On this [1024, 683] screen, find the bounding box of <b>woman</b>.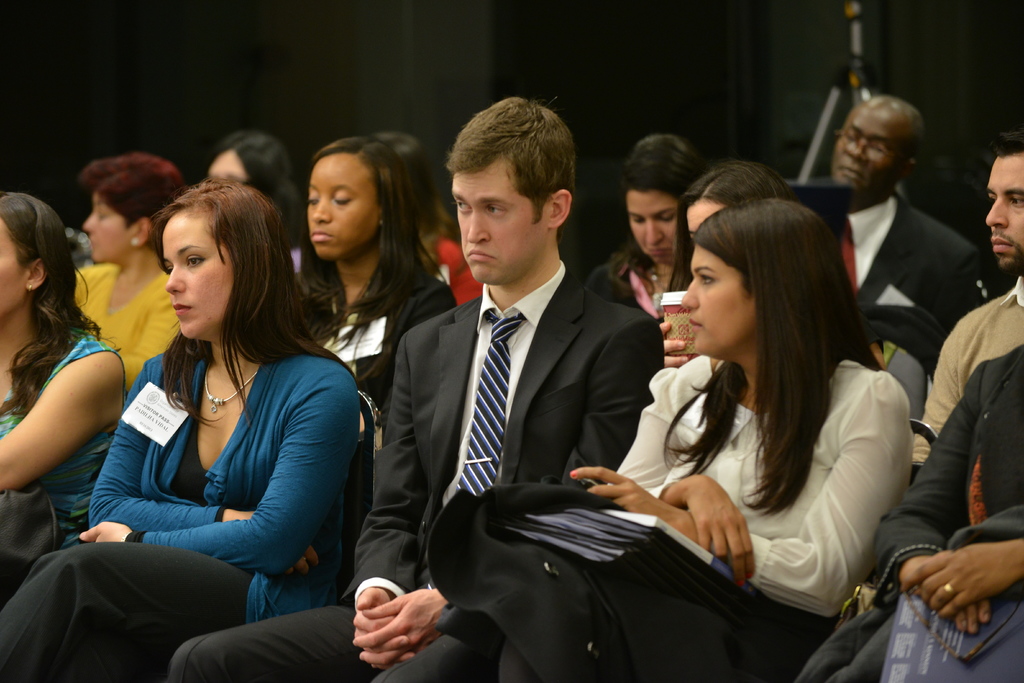
Bounding box: l=483, t=208, r=915, b=682.
